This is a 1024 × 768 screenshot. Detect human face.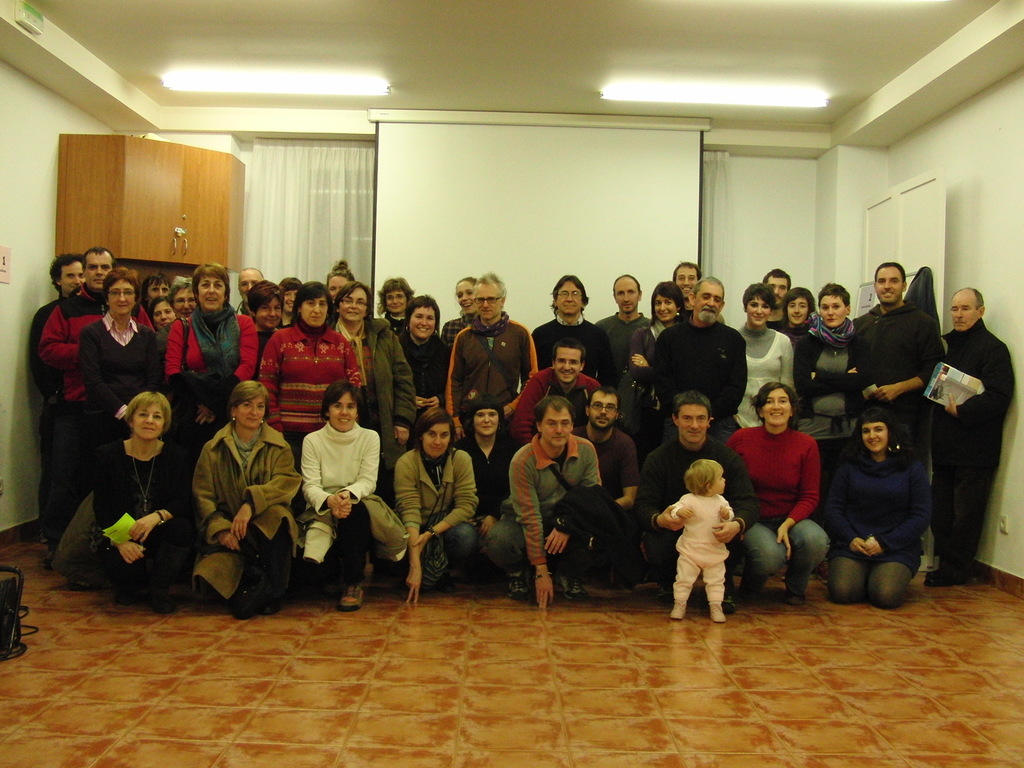
{"left": 255, "top": 300, "right": 282, "bottom": 330}.
